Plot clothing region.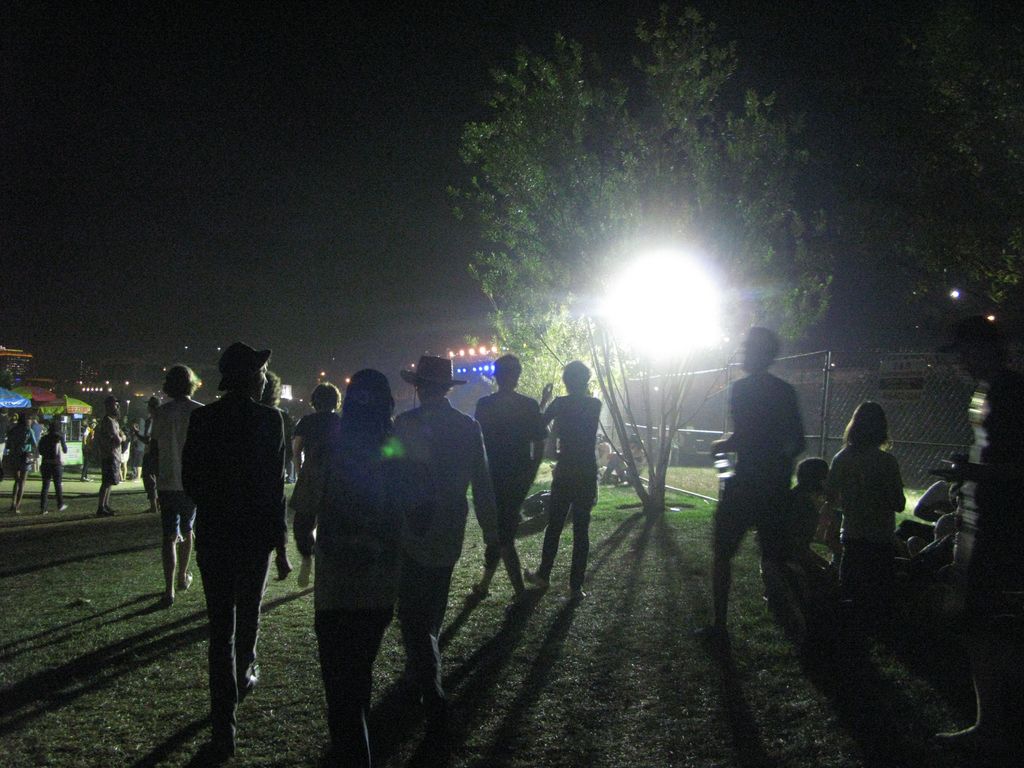
Plotted at bbox(547, 389, 610, 520).
